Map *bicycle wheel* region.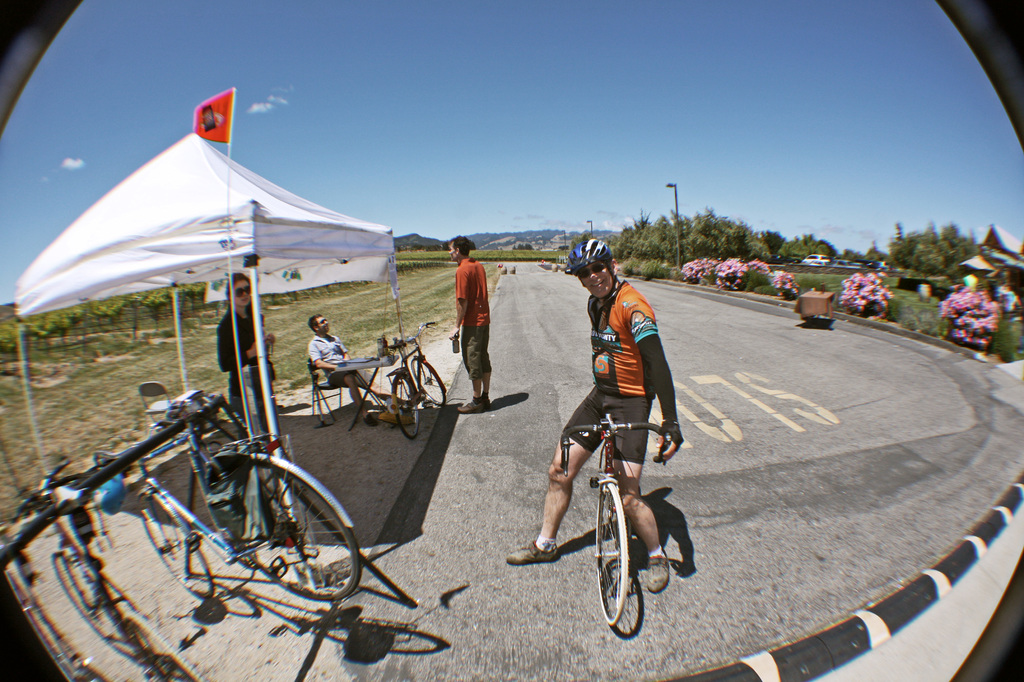
Mapped to (x1=167, y1=441, x2=340, y2=611).
